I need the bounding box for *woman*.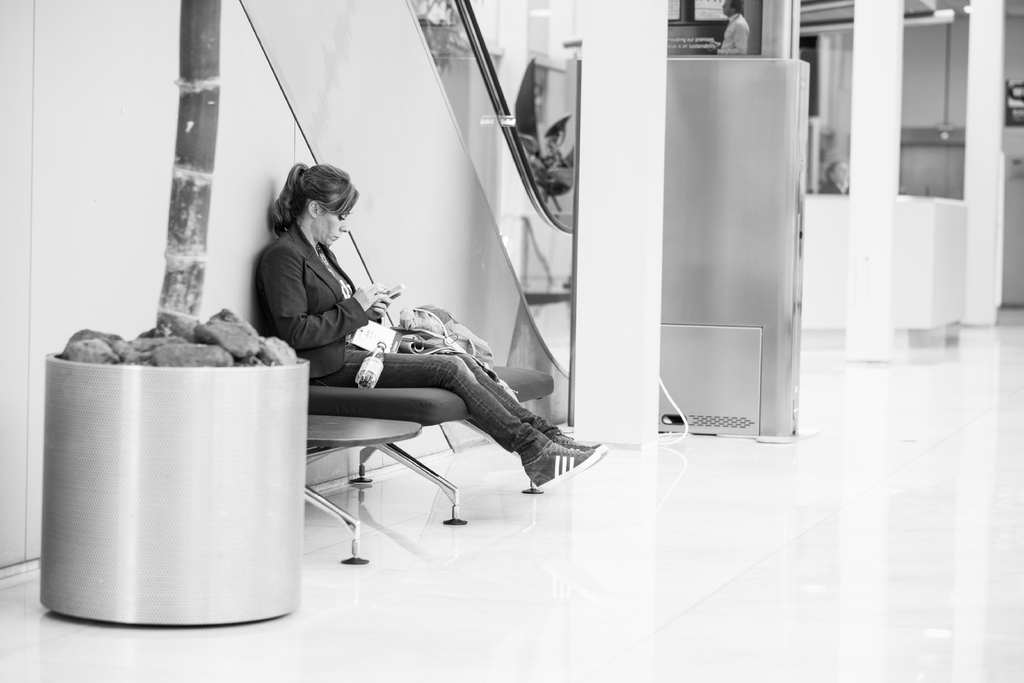
Here it is: region(253, 147, 602, 488).
